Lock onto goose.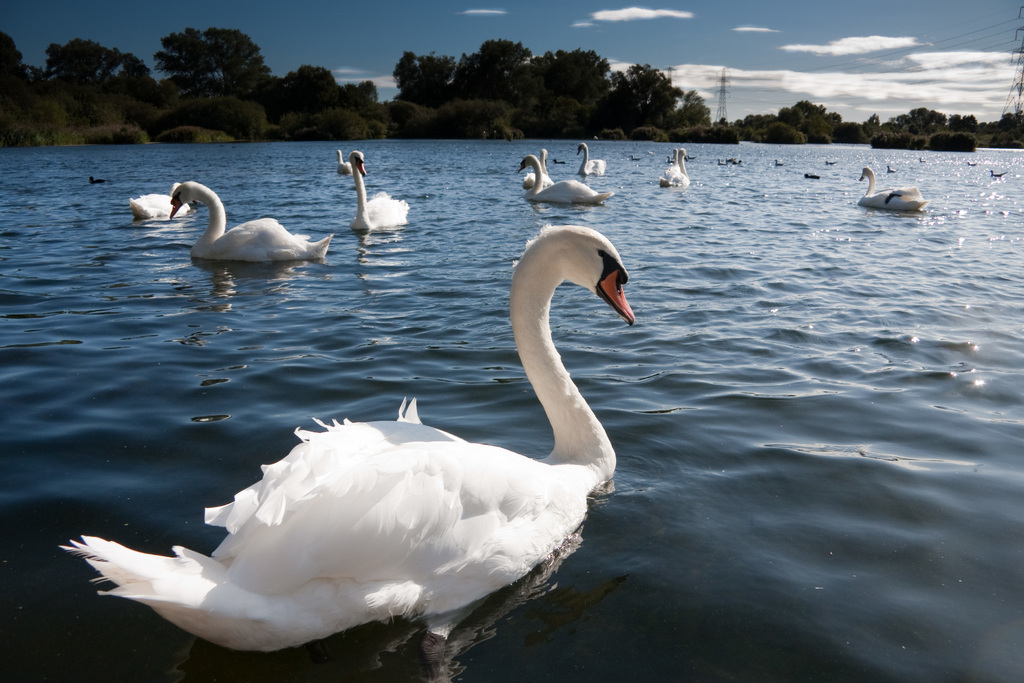
Locked: [x1=350, y1=154, x2=406, y2=235].
